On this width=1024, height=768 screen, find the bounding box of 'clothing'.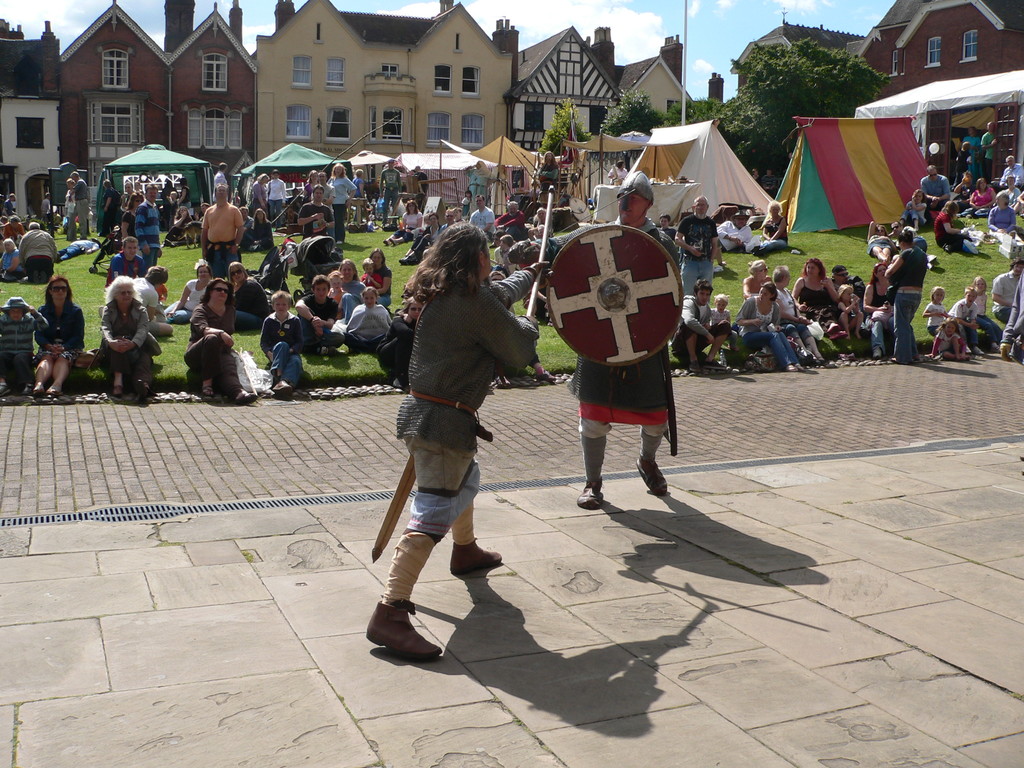
Bounding box: (201,236,243,280).
